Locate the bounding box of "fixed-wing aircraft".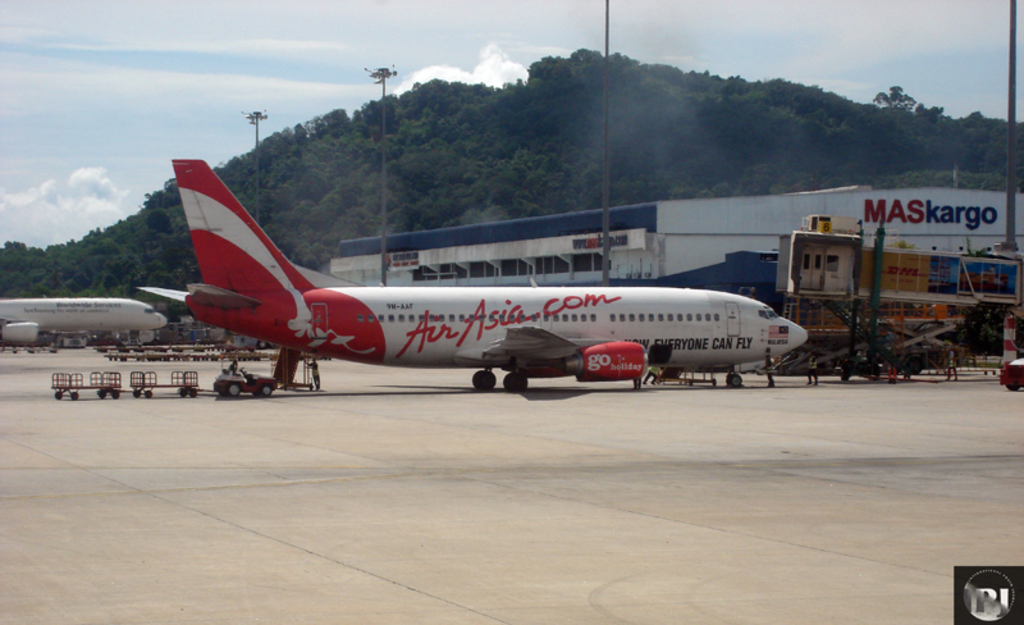
Bounding box: select_region(141, 150, 806, 391).
